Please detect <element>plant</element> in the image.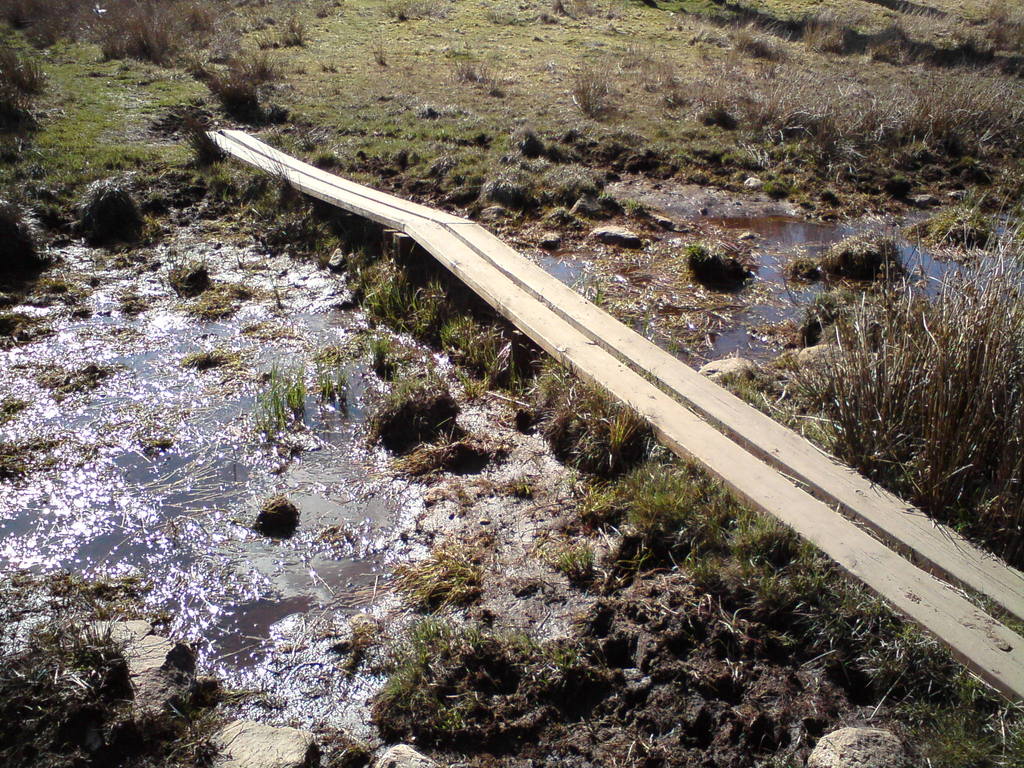
(728, 22, 788, 68).
